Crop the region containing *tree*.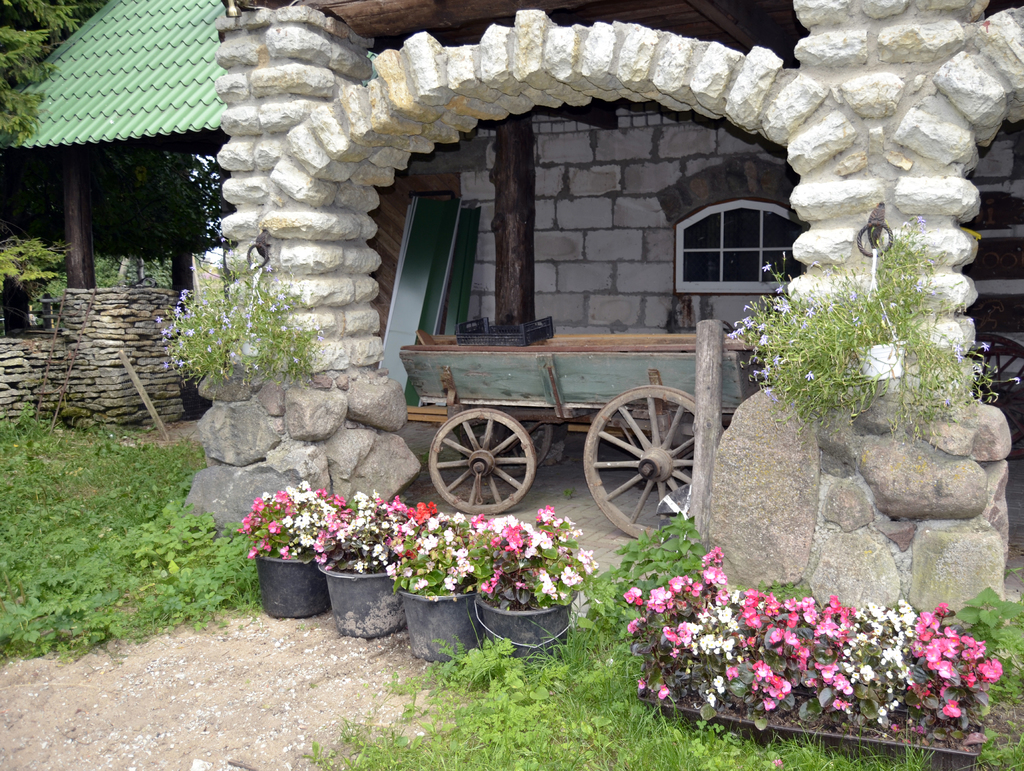
Crop region: {"left": 0, "top": 0, "right": 97, "bottom": 141}.
